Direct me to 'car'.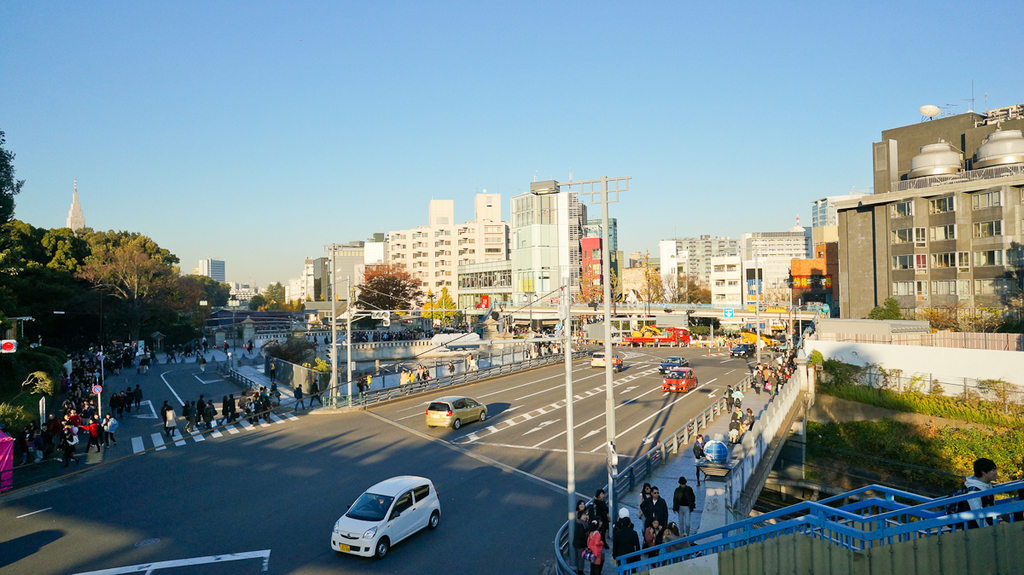
Direction: bbox(661, 368, 696, 394).
